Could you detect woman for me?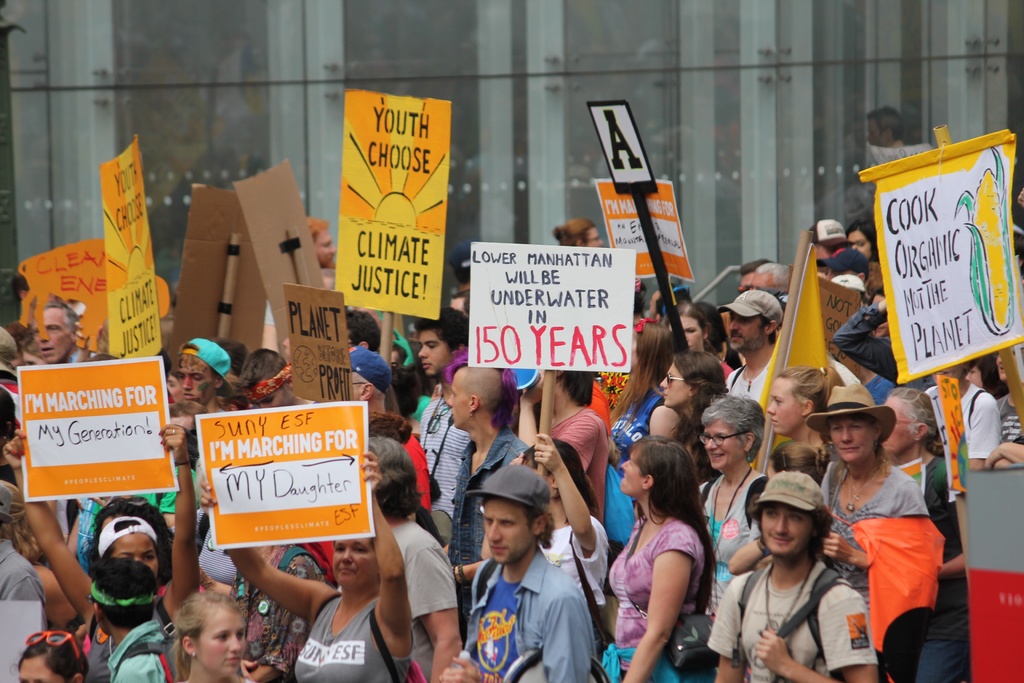
Detection result: (x1=173, y1=588, x2=252, y2=682).
